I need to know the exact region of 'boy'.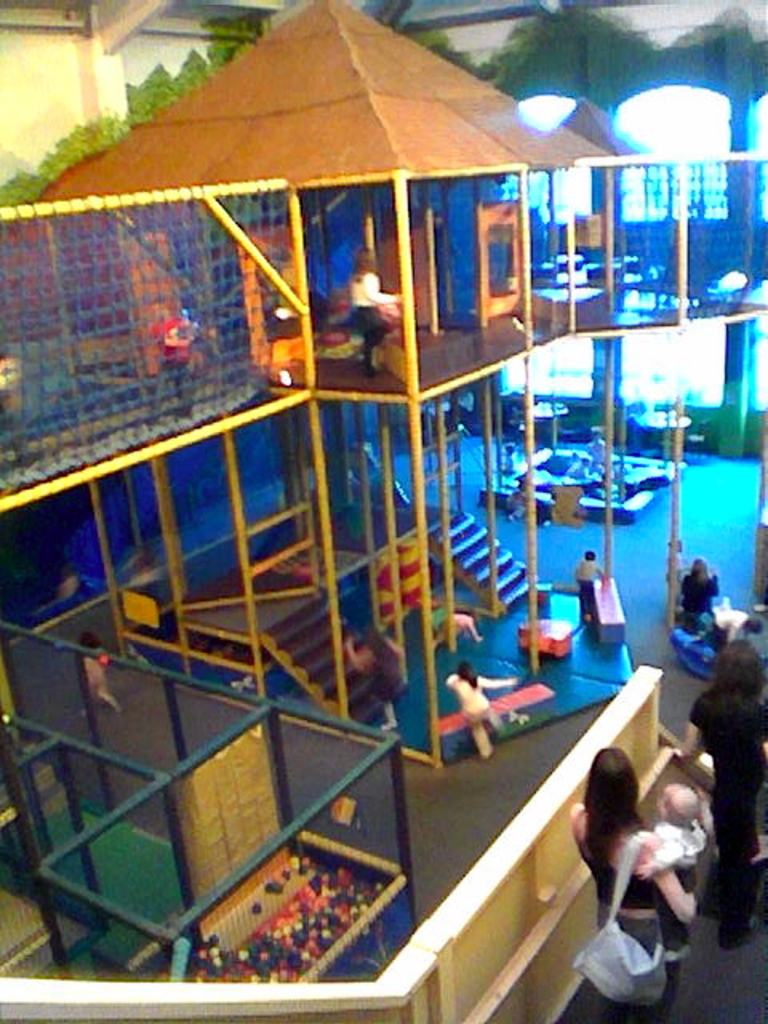
Region: select_region(709, 611, 763, 654).
